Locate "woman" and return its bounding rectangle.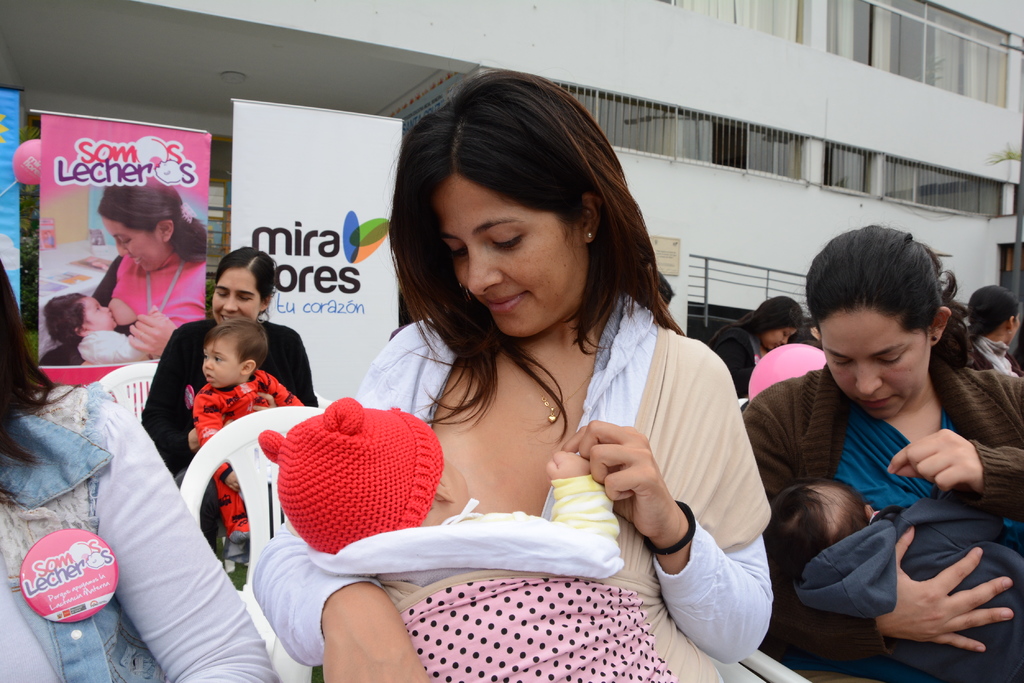
955 278 1014 367.
